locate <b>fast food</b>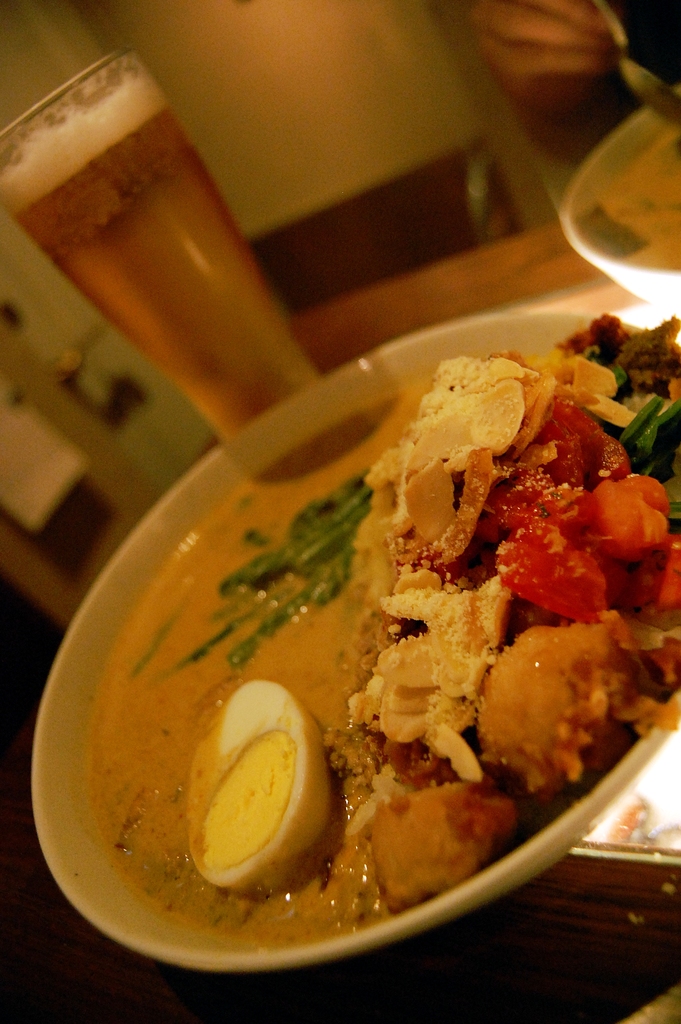
(x1=72, y1=308, x2=680, y2=908)
